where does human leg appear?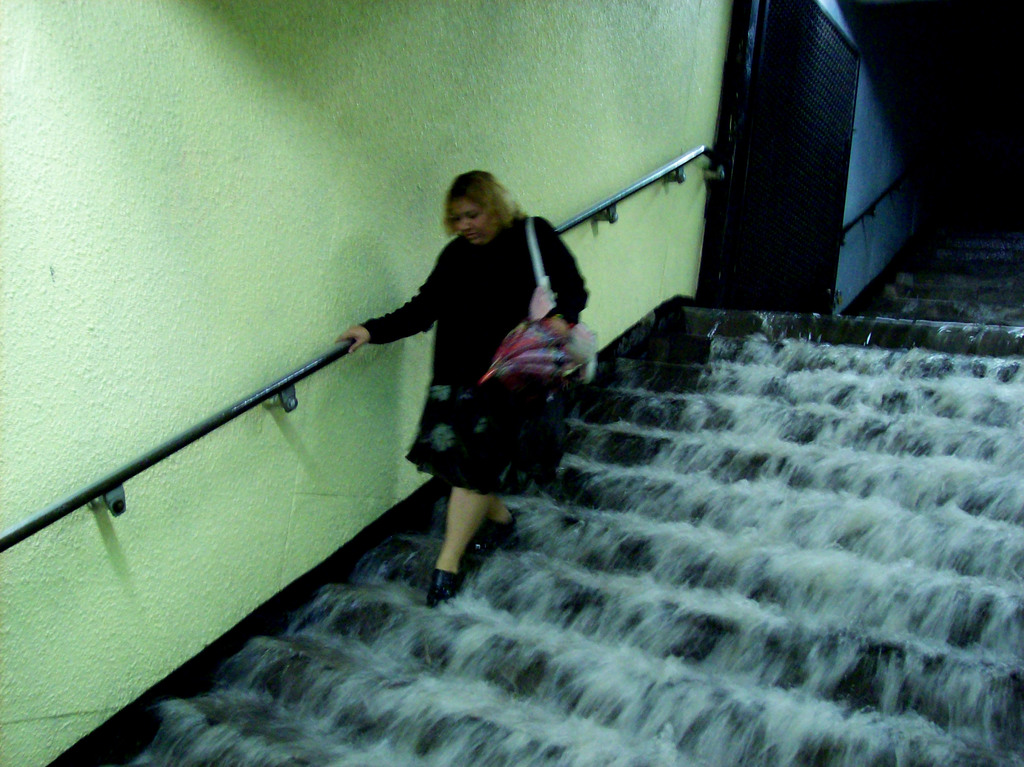
Appears at region(433, 373, 497, 609).
